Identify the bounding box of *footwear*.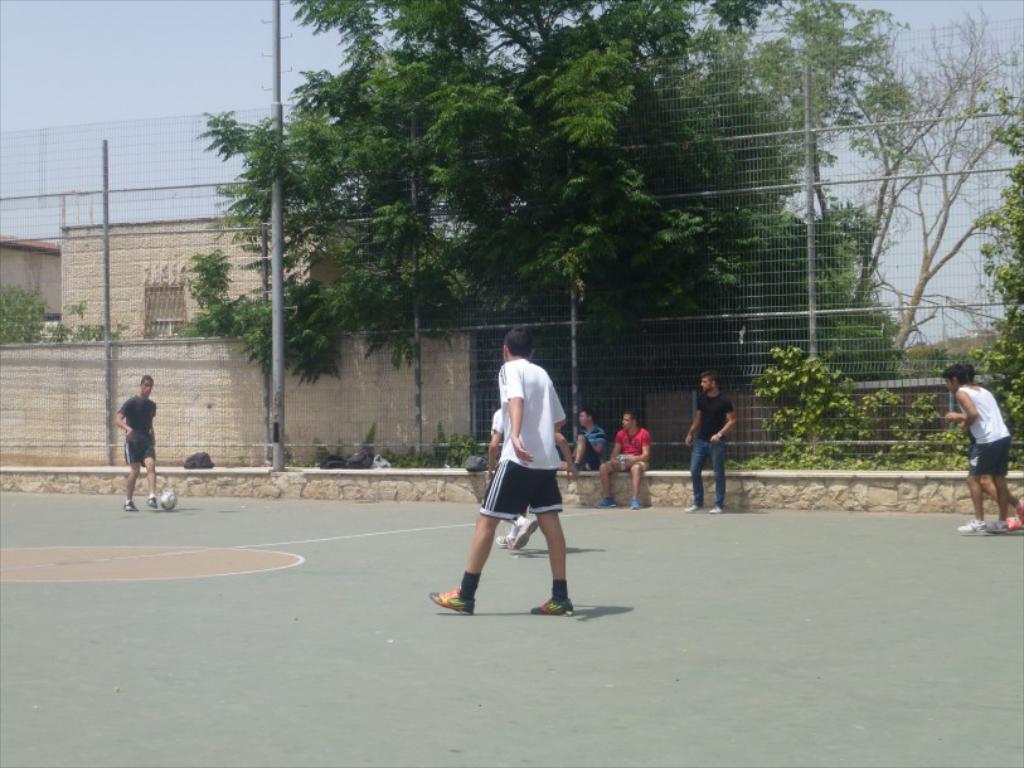
514,515,543,554.
